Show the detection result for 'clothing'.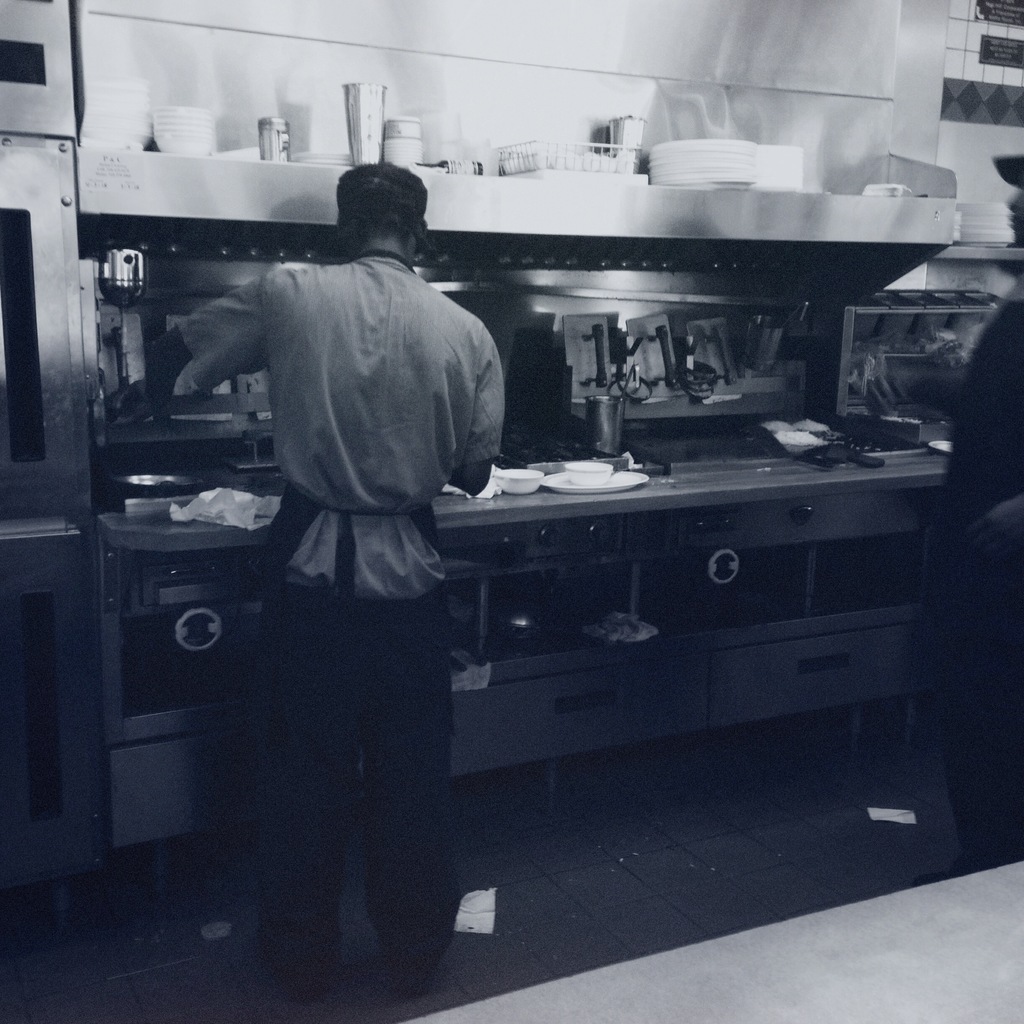
908 282 1023 869.
